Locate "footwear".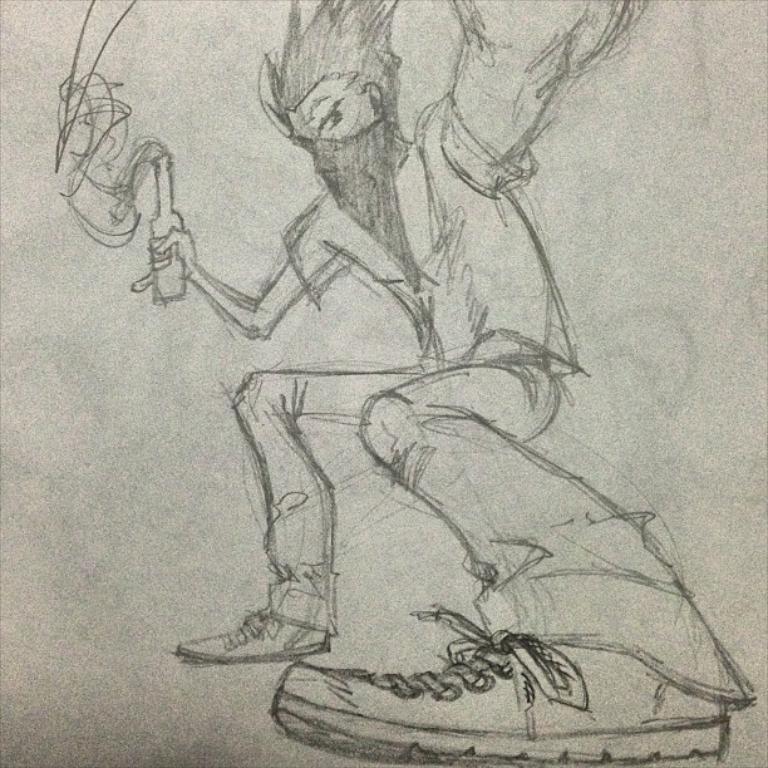
Bounding box: l=173, t=610, r=341, b=668.
